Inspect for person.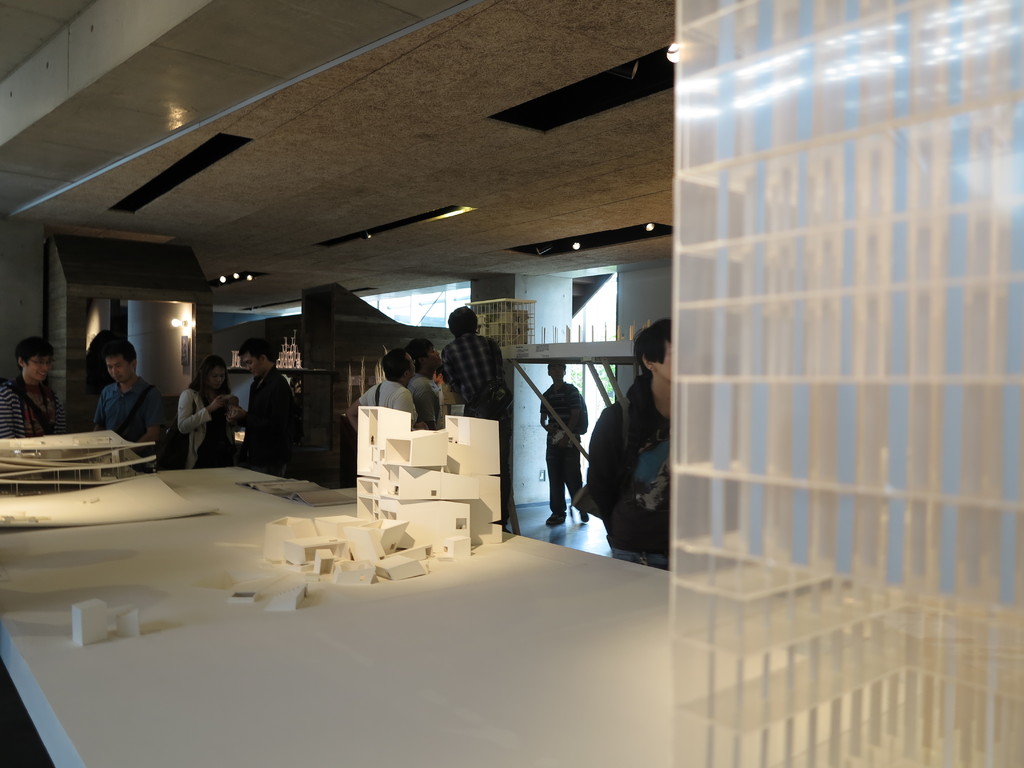
Inspection: pyautogui.locateOnScreen(243, 338, 298, 481).
